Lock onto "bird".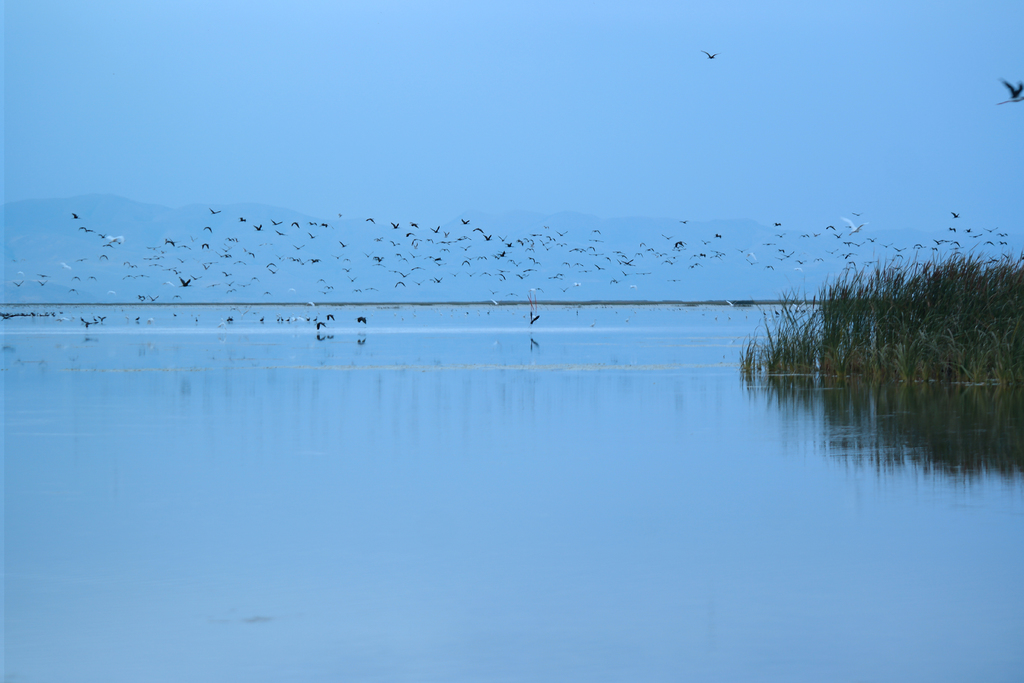
Locked: select_region(241, 218, 246, 224).
